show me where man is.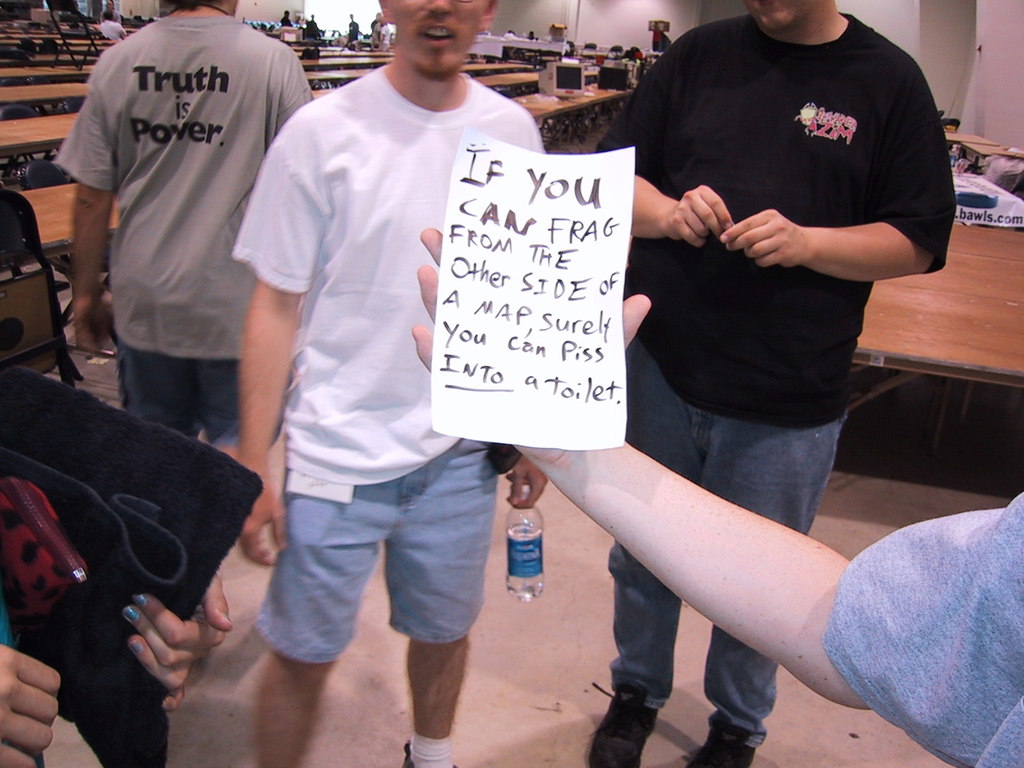
man is at region(526, 30, 534, 40).
